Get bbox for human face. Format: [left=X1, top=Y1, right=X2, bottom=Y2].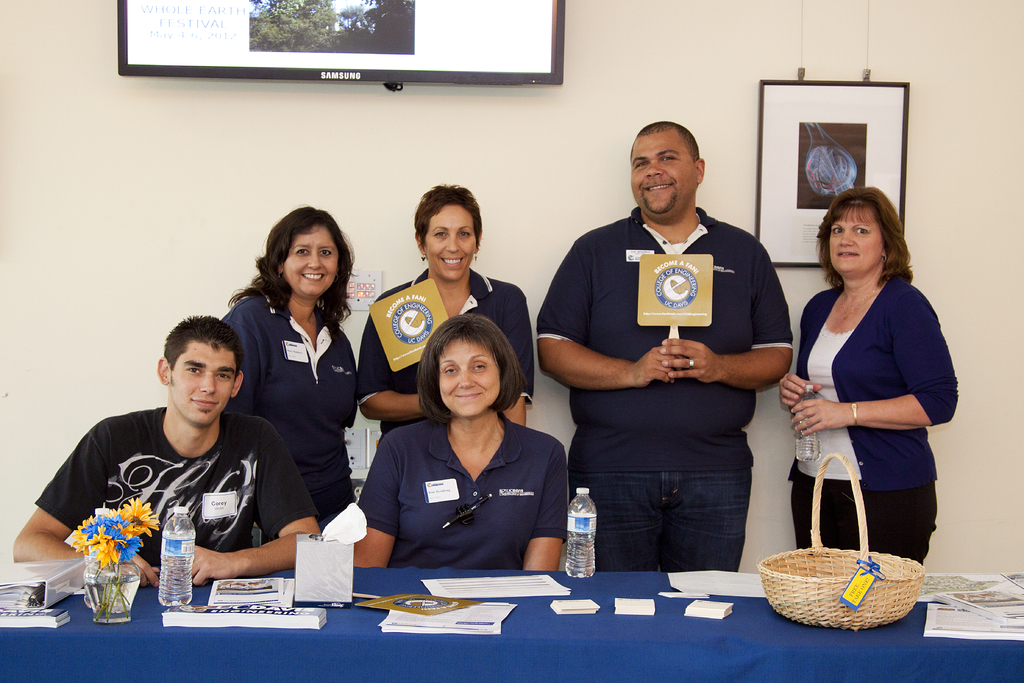
[left=823, top=209, right=879, bottom=274].
